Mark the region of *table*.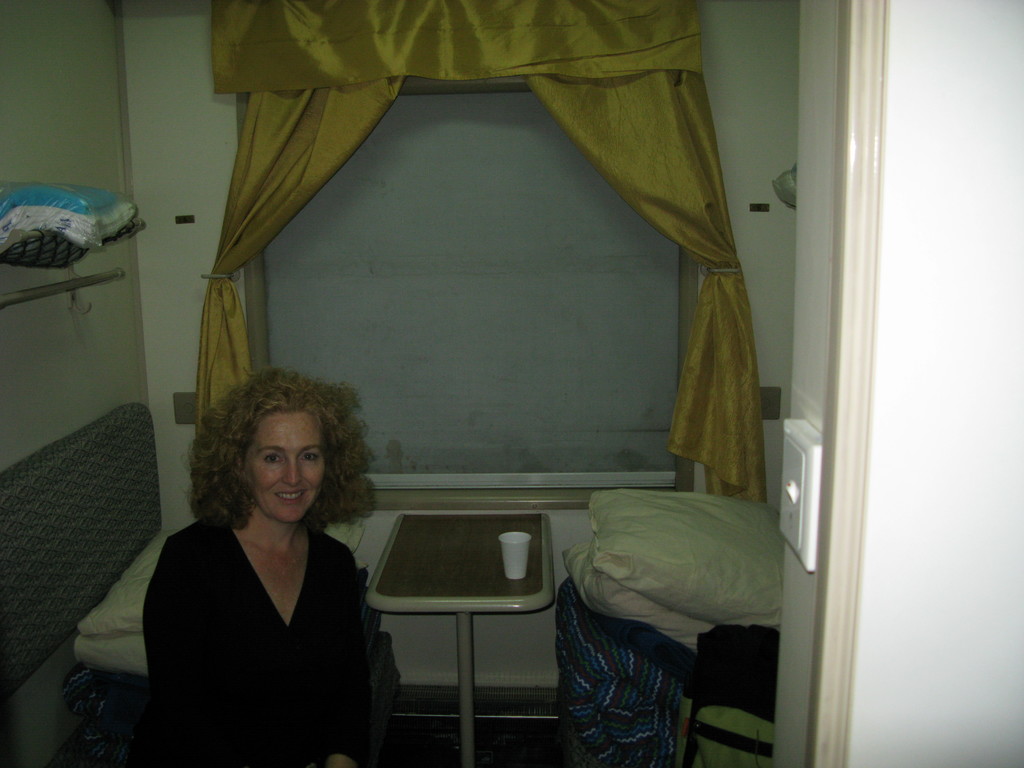
Region: detection(339, 508, 577, 742).
